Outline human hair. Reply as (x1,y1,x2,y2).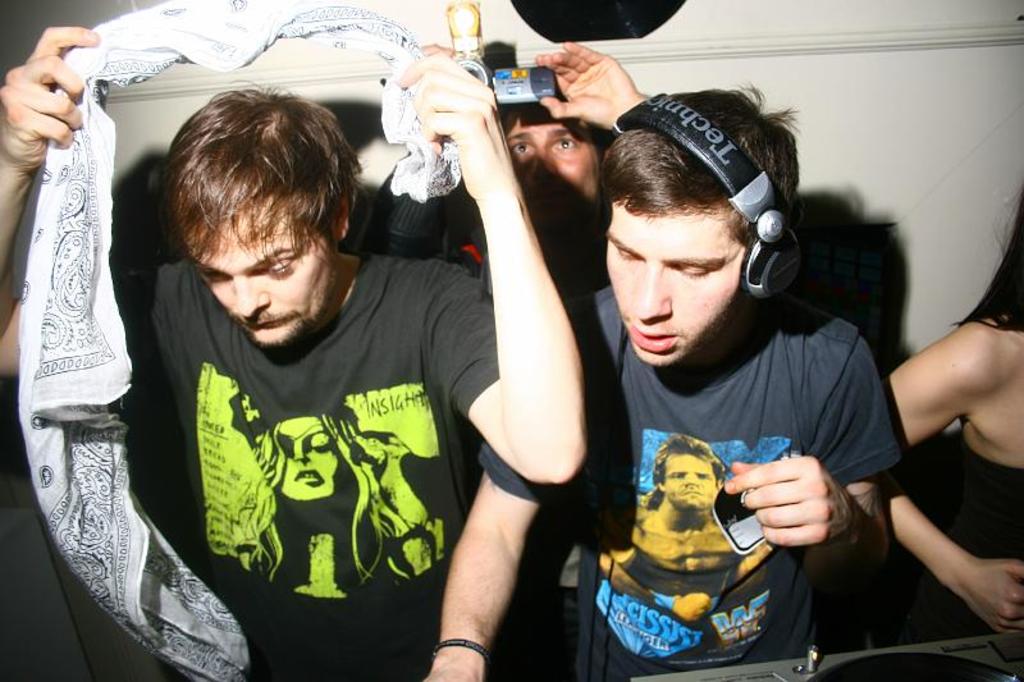
(600,78,804,256).
